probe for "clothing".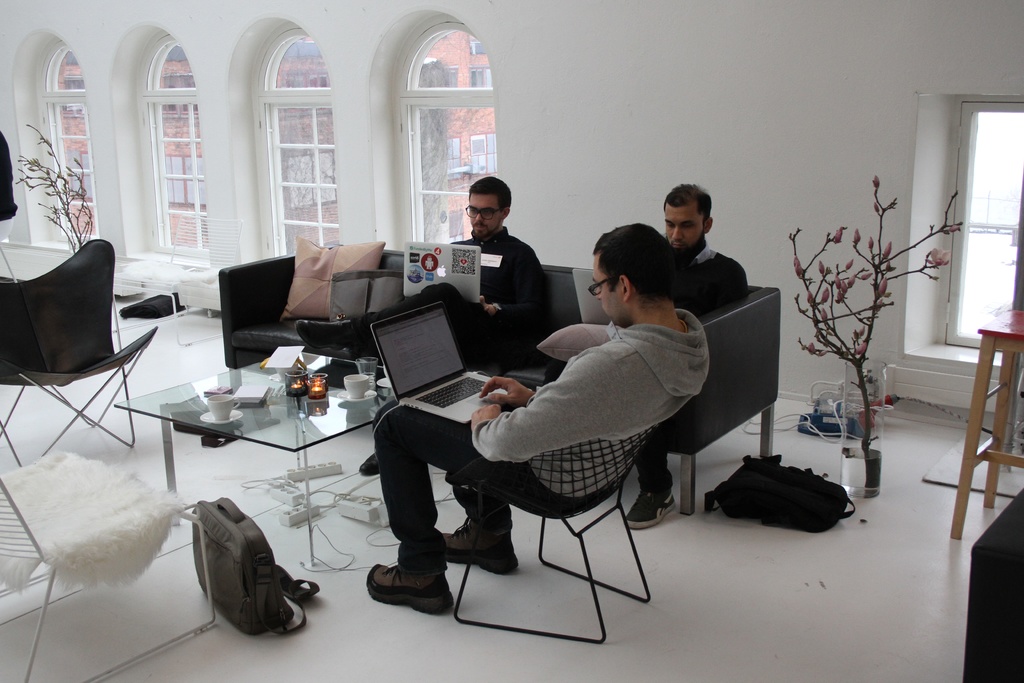
Probe result: (x1=644, y1=242, x2=749, y2=493).
